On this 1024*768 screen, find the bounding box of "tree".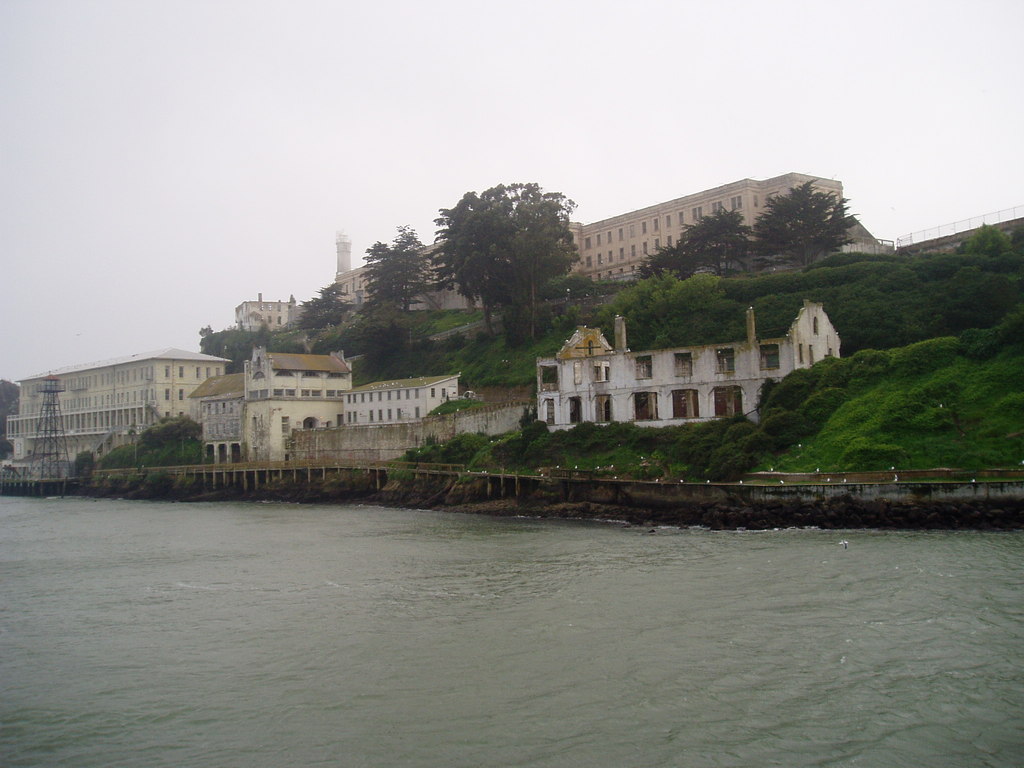
Bounding box: (x1=639, y1=204, x2=754, y2=282).
